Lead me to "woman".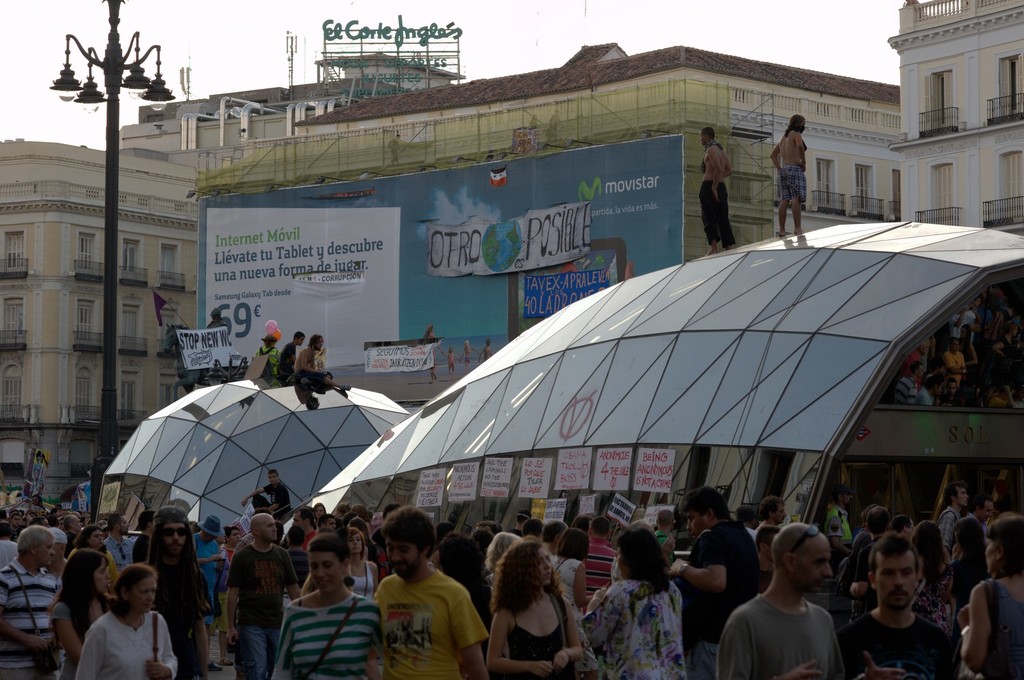
Lead to bbox=(908, 519, 957, 638).
